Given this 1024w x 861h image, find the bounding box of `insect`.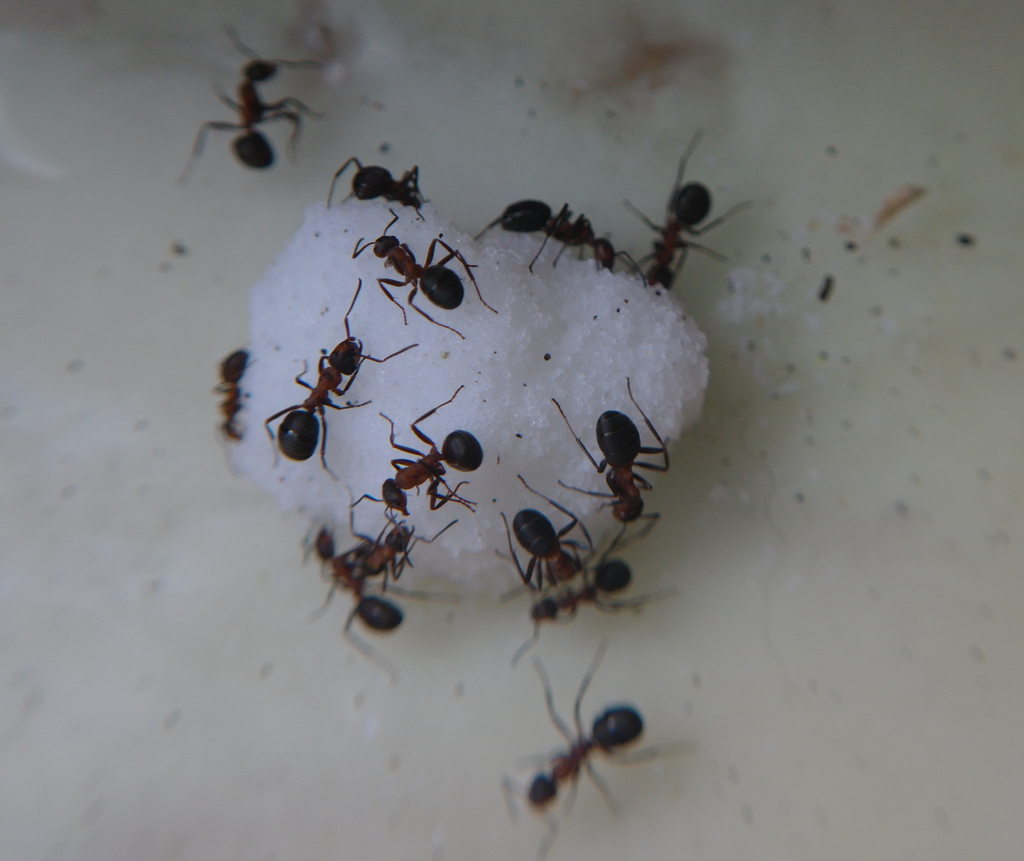
500 644 704 860.
